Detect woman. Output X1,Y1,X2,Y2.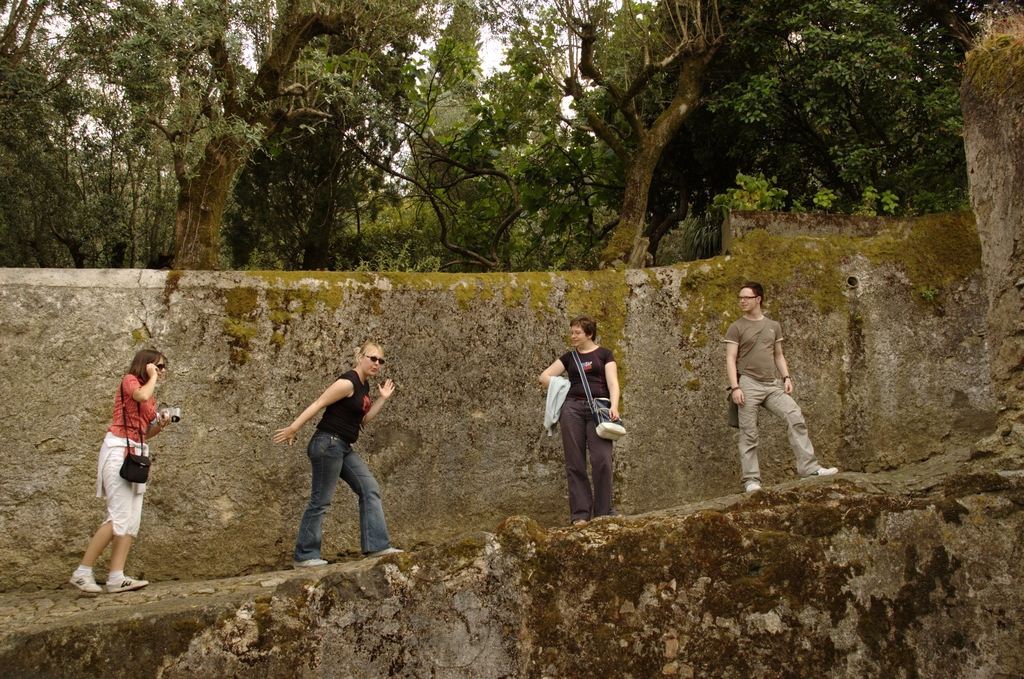
535,318,619,528.
